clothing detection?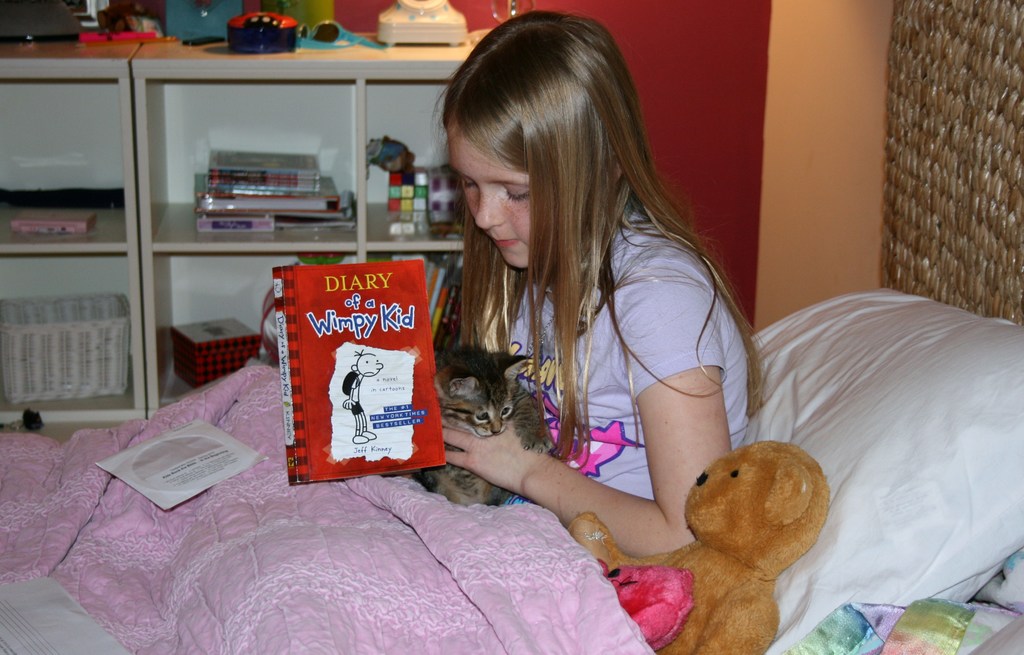
[0, 194, 818, 654]
